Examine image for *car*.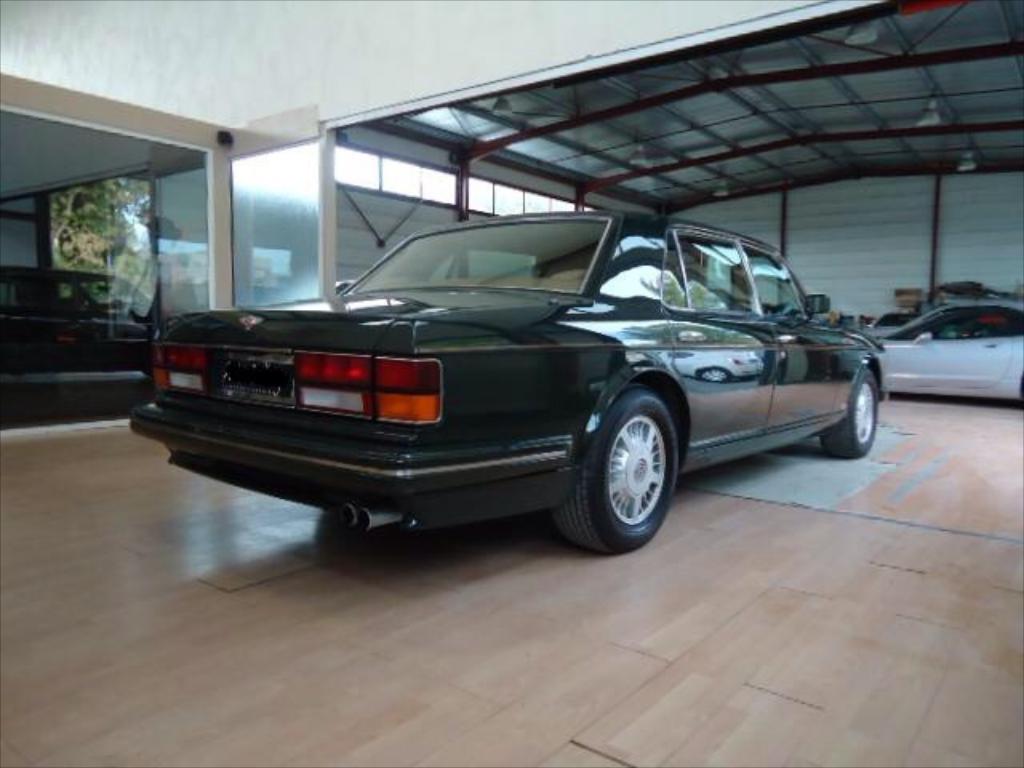
Examination result: Rect(126, 211, 883, 550).
